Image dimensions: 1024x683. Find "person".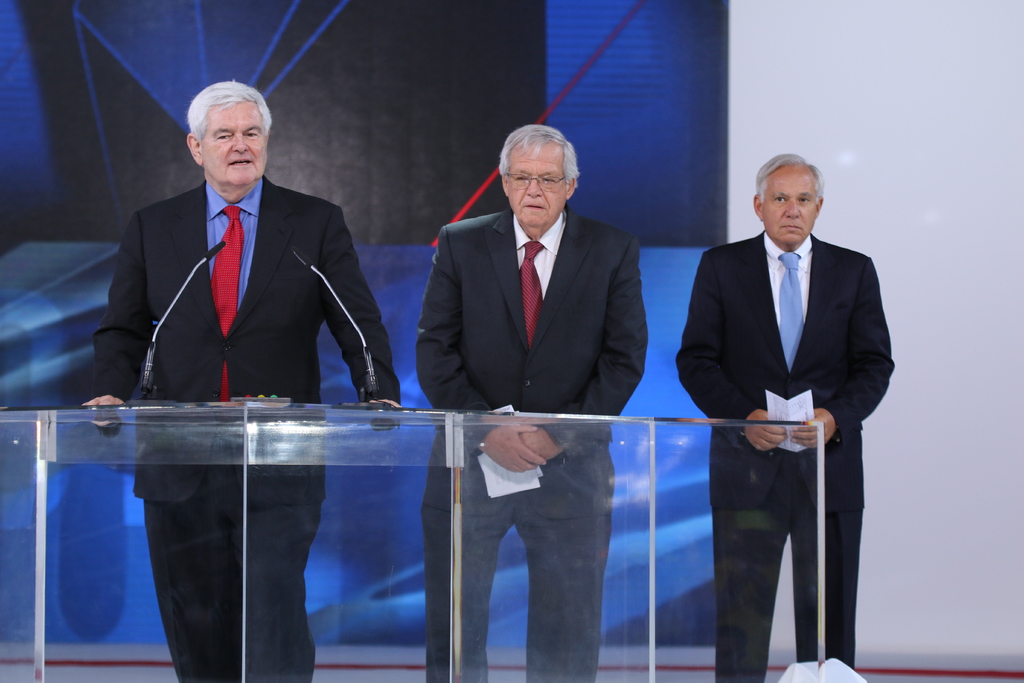
box=[415, 124, 648, 682].
